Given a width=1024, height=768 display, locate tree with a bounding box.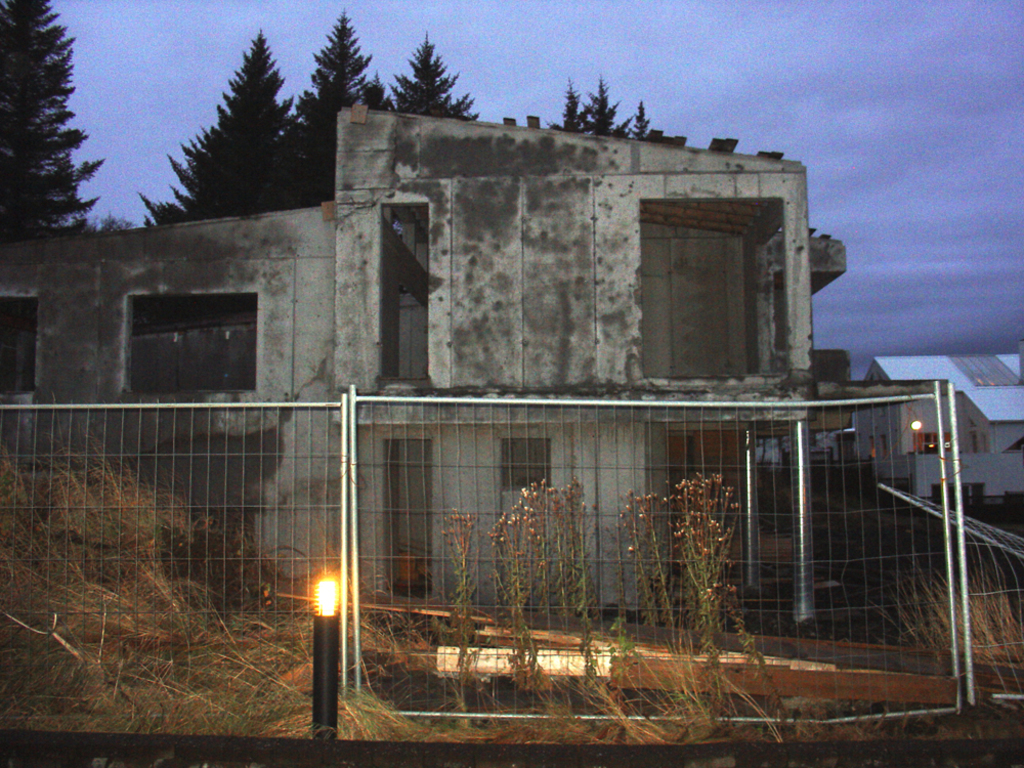
Located: crop(165, 33, 296, 216).
